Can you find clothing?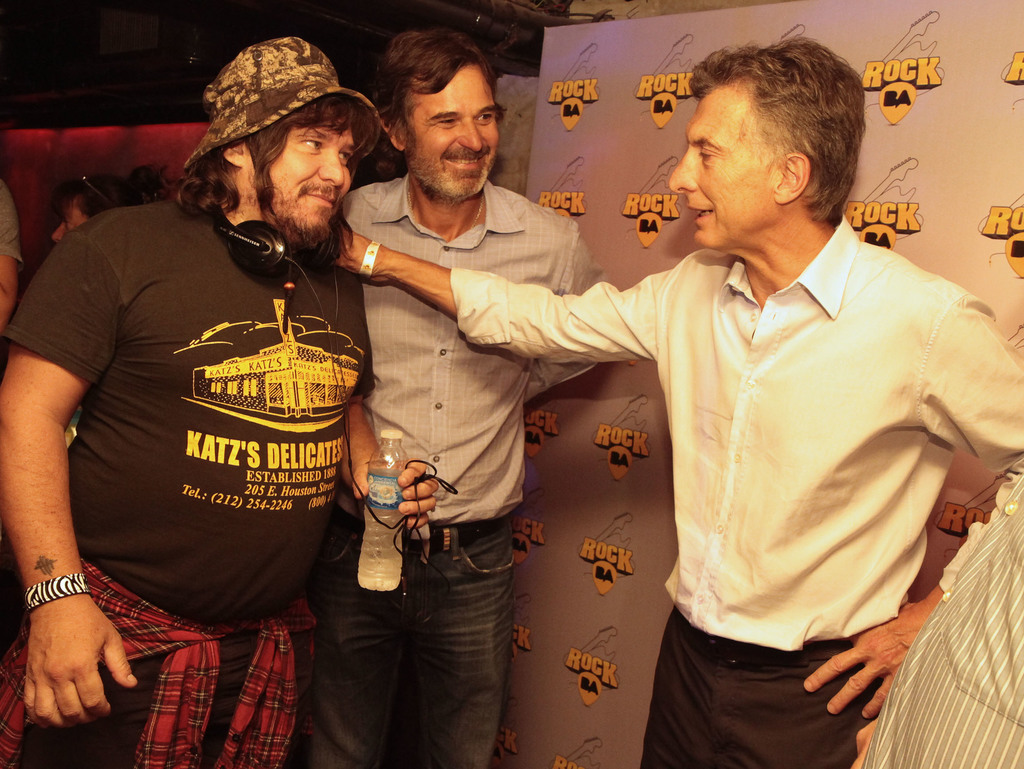
Yes, bounding box: <region>29, 121, 369, 726</region>.
